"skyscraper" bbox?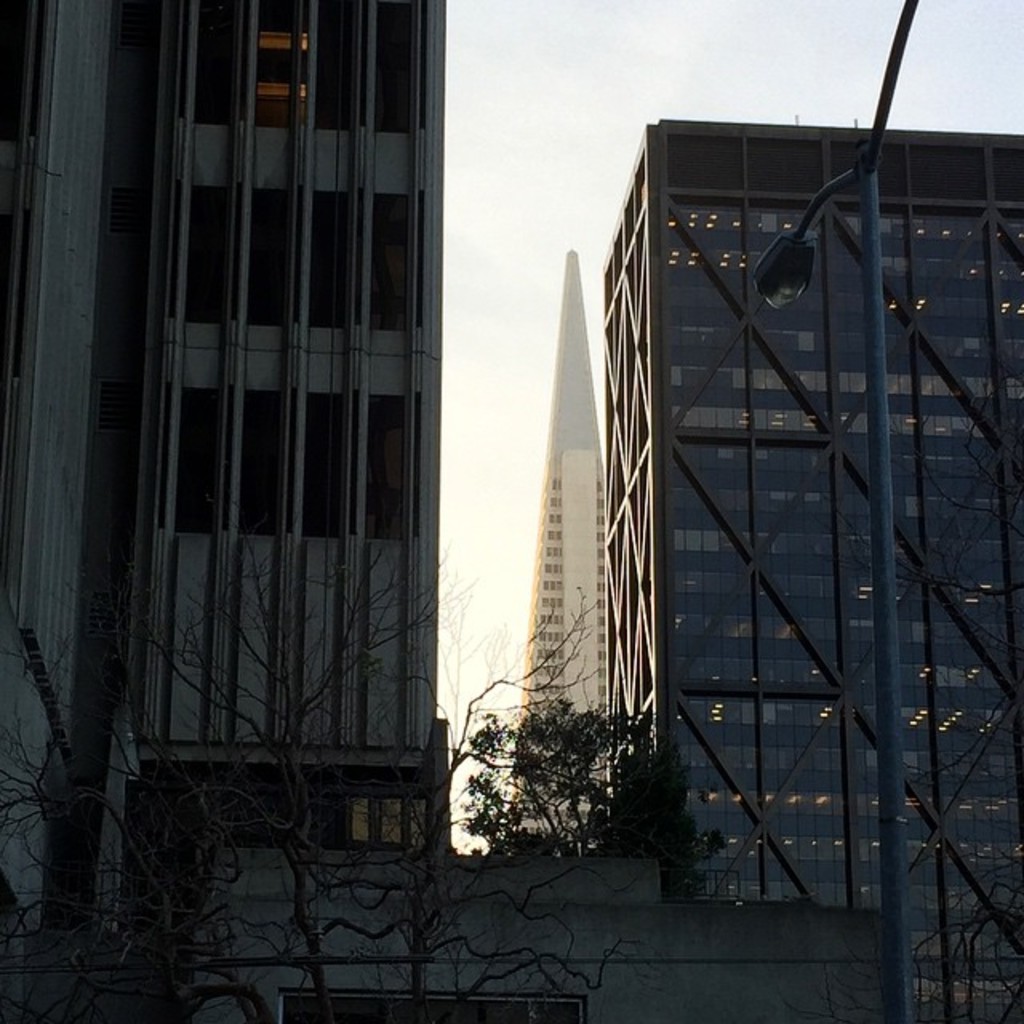
<region>598, 126, 1022, 1022</region>
